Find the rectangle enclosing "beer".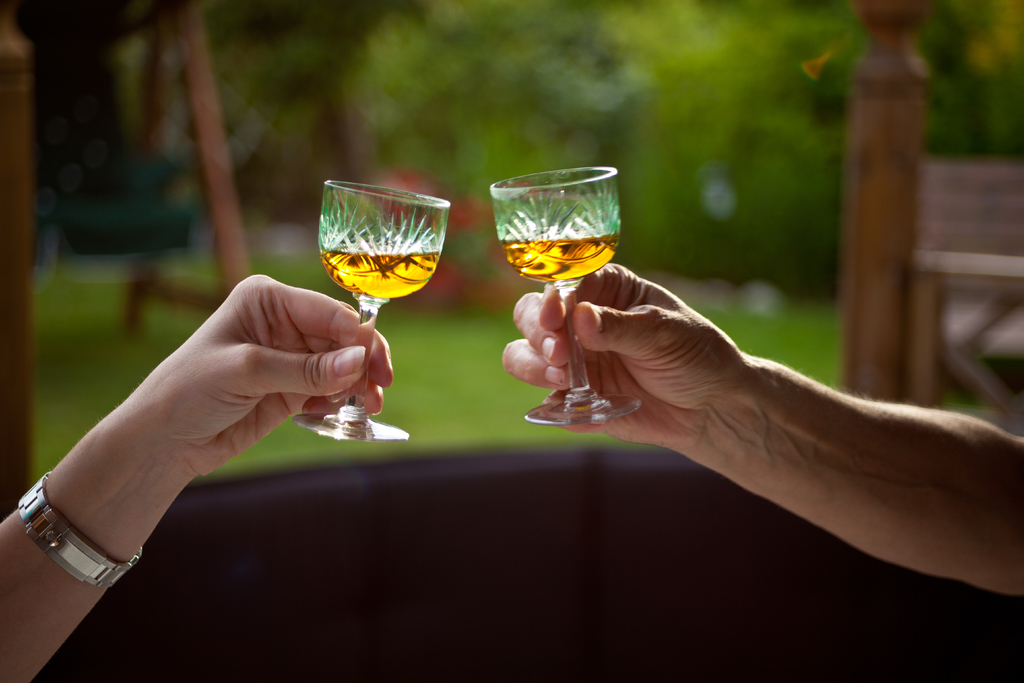
region(490, 164, 621, 427).
